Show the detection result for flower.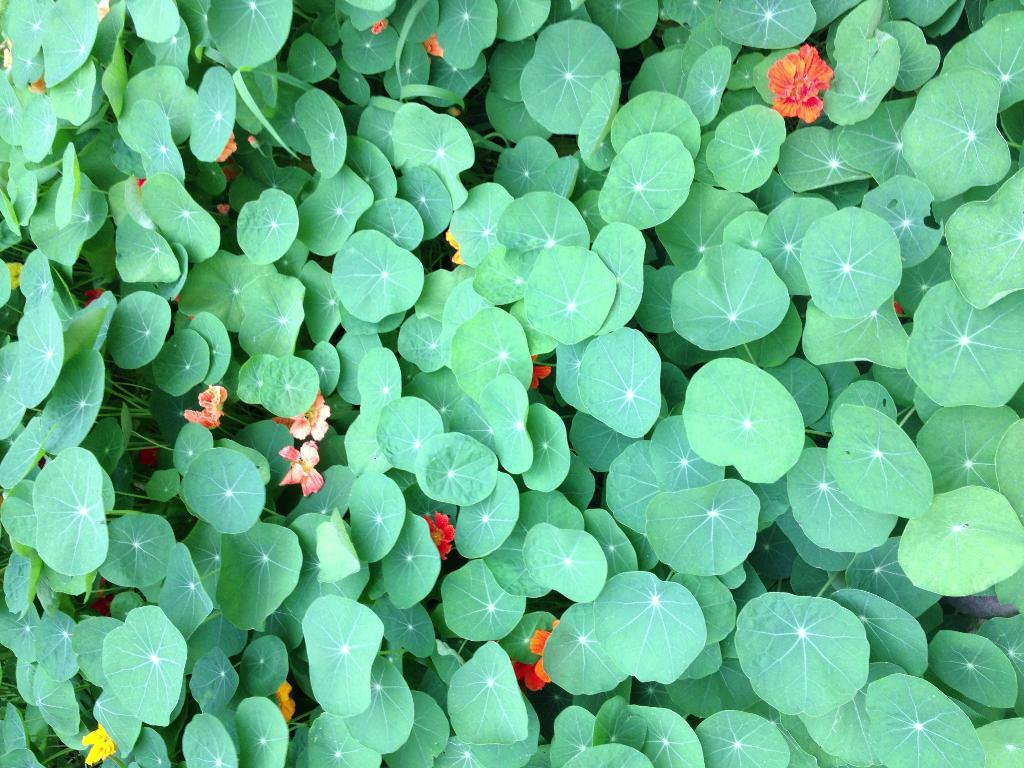
box=[419, 515, 458, 550].
